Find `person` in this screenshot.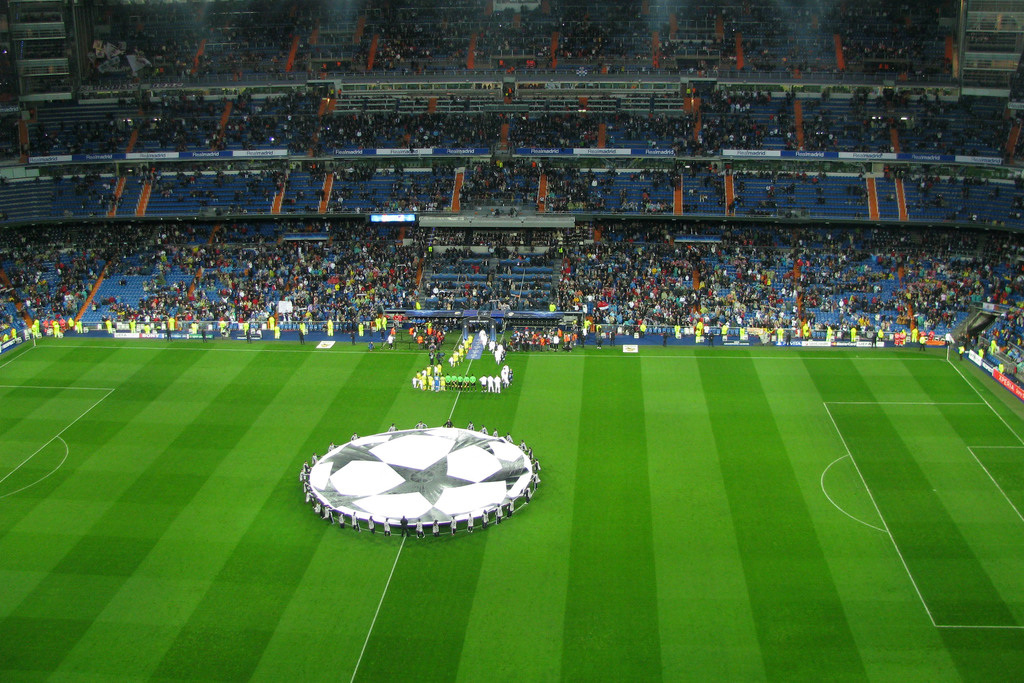
The bounding box for `person` is [161, 0, 351, 72].
